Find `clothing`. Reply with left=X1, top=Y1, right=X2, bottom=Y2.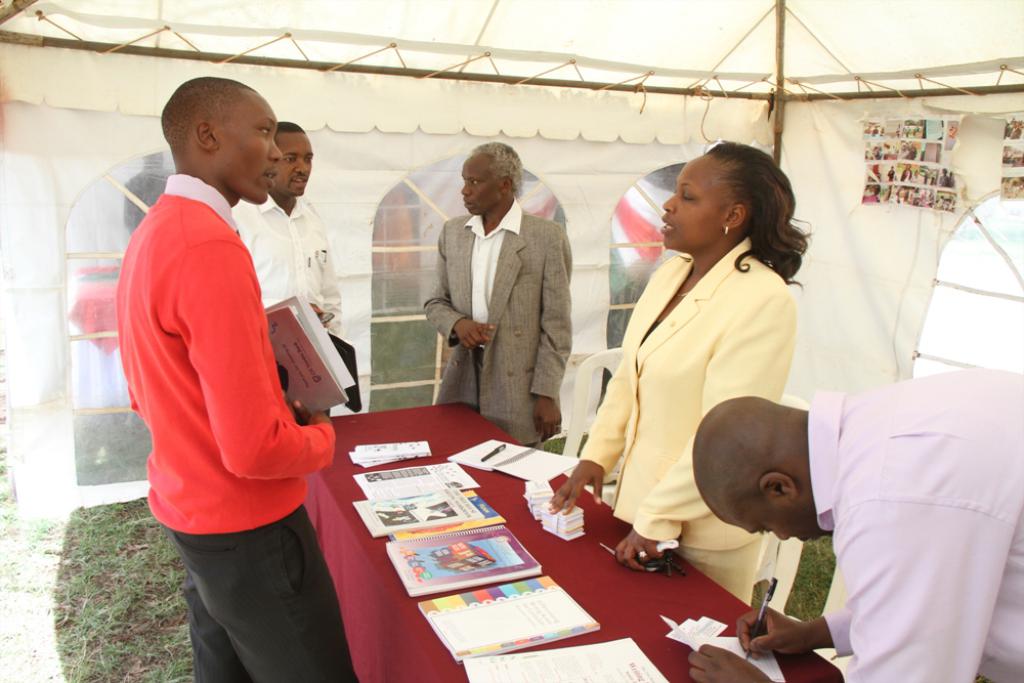
left=581, top=243, right=758, bottom=614.
